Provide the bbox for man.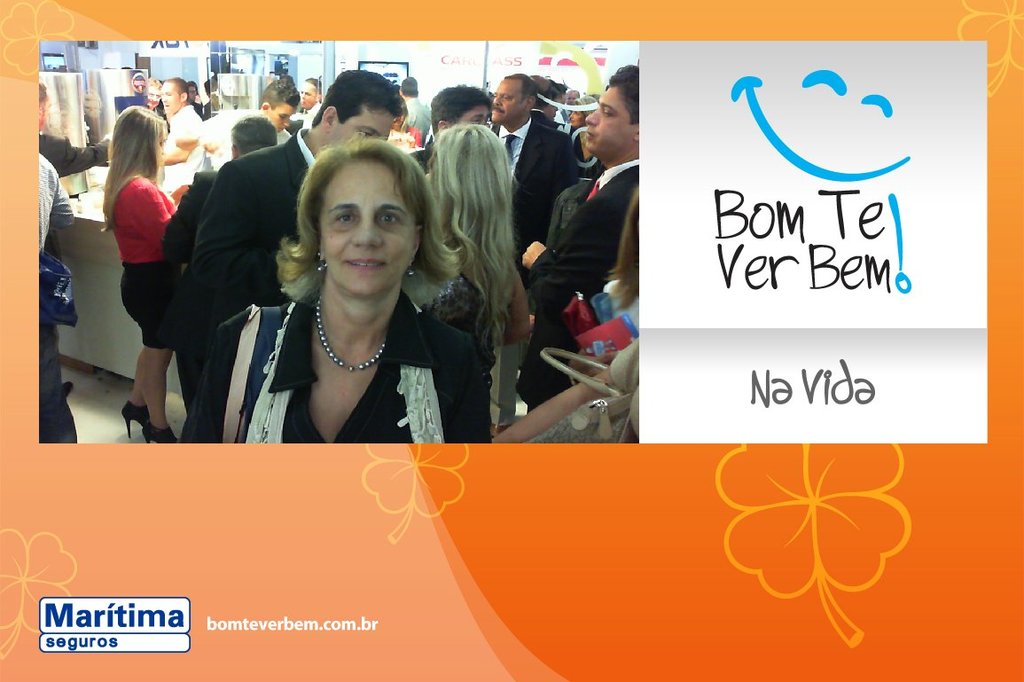
[left=472, top=72, right=590, bottom=292].
